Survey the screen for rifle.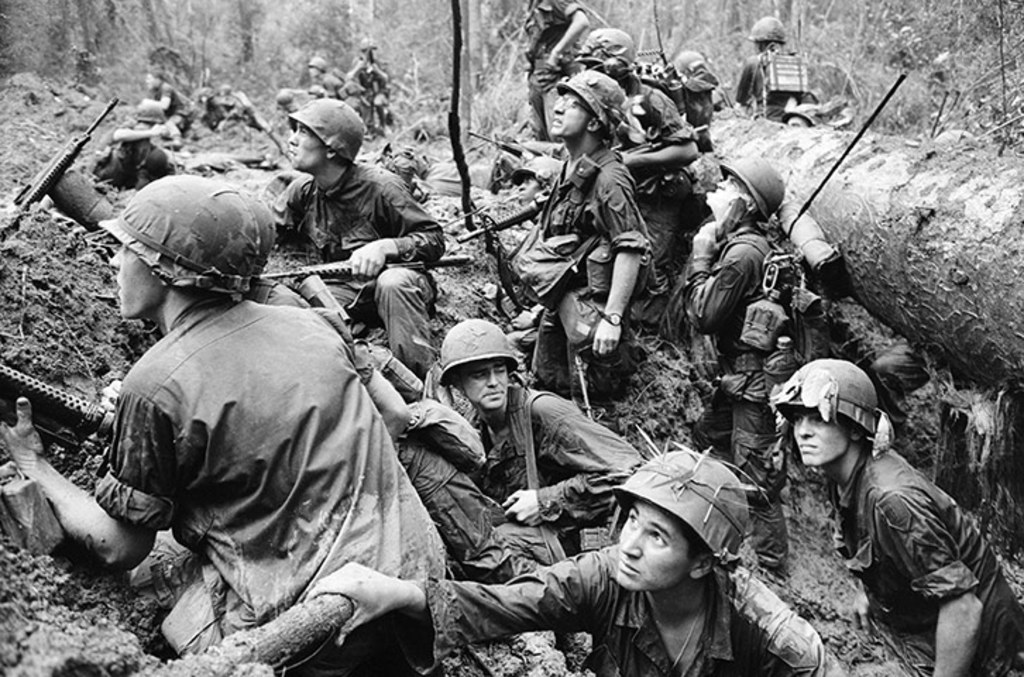
Survey found: 0 99 123 233.
